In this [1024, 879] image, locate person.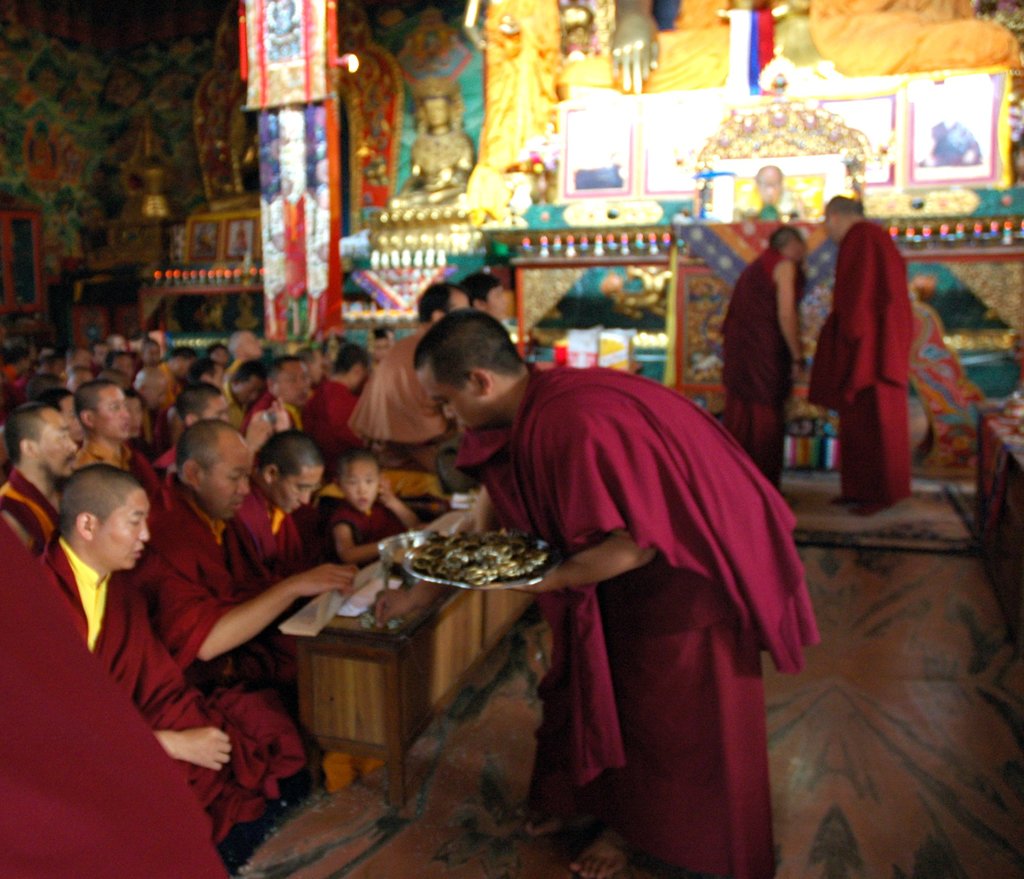
Bounding box: {"x1": 810, "y1": 0, "x2": 1020, "y2": 75}.
